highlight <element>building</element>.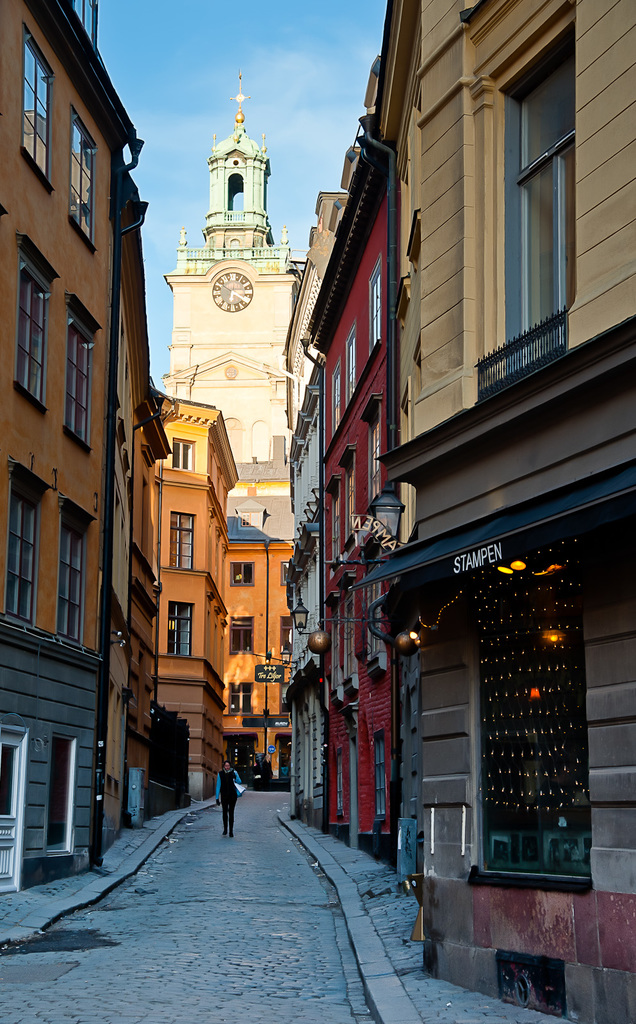
Highlighted region: [left=166, top=77, right=285, bottom=543].
